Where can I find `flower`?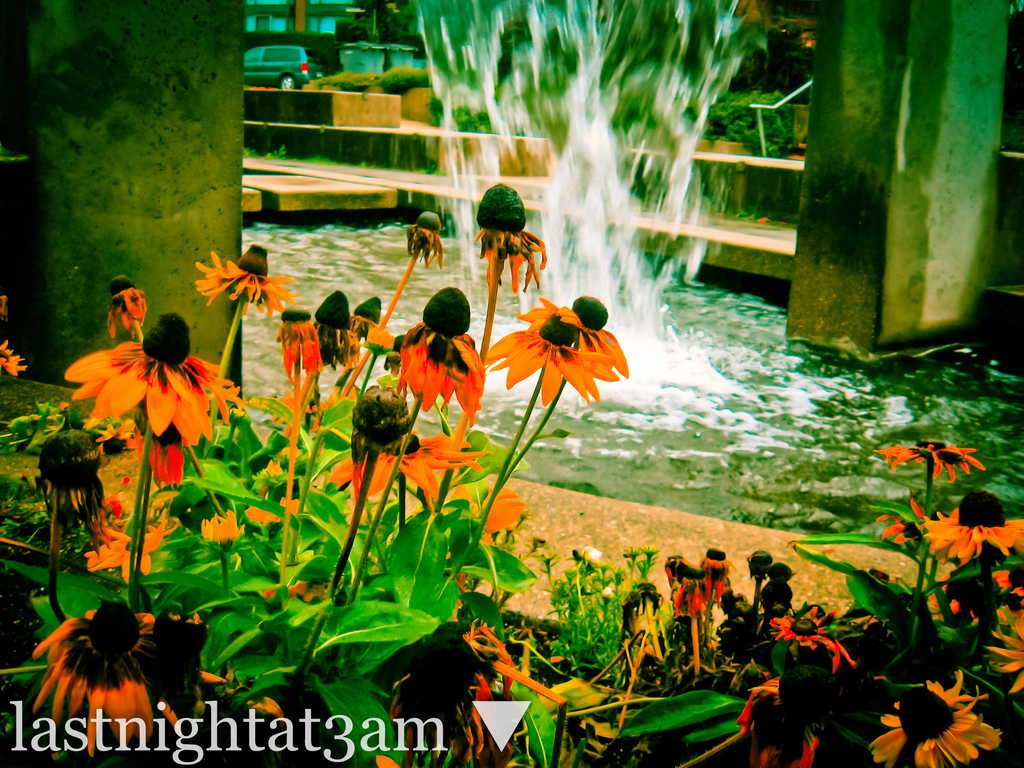
You can find it at 535 294 630 376.
